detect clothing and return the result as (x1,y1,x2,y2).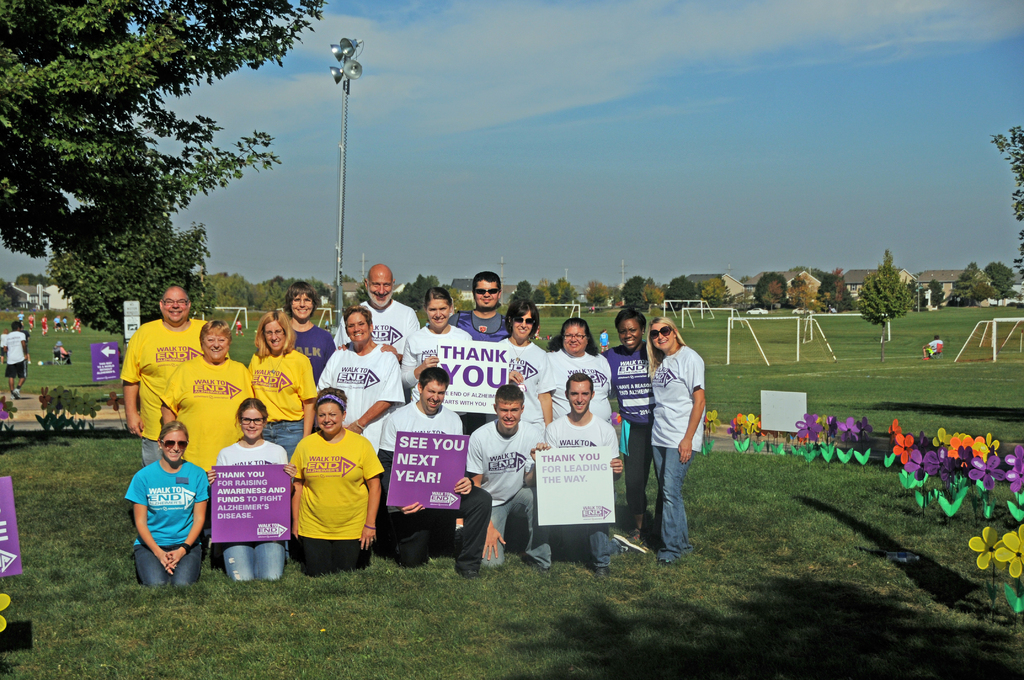
(323,339,398,417).
